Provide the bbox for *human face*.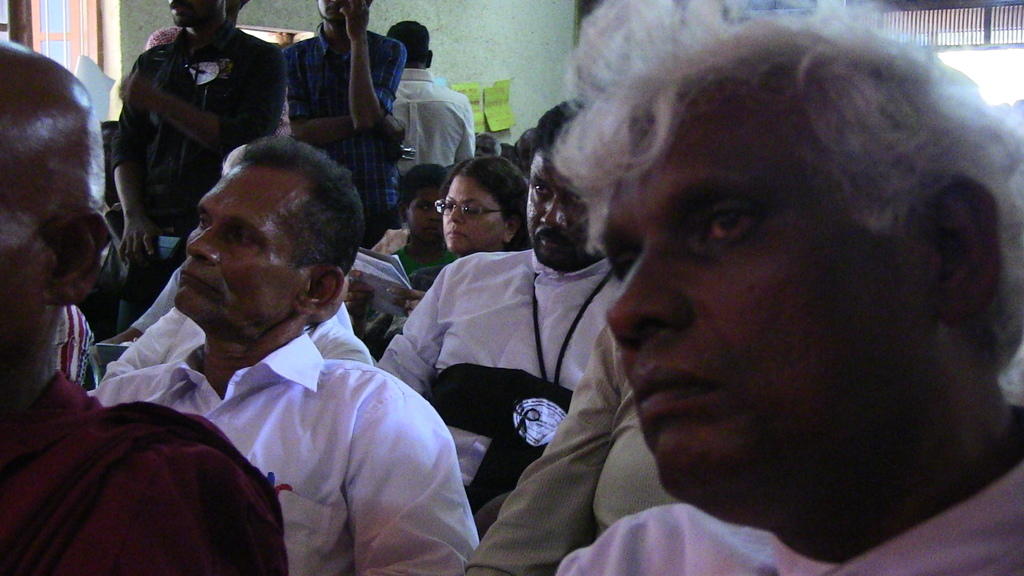
(0, 143, 44, 381).
